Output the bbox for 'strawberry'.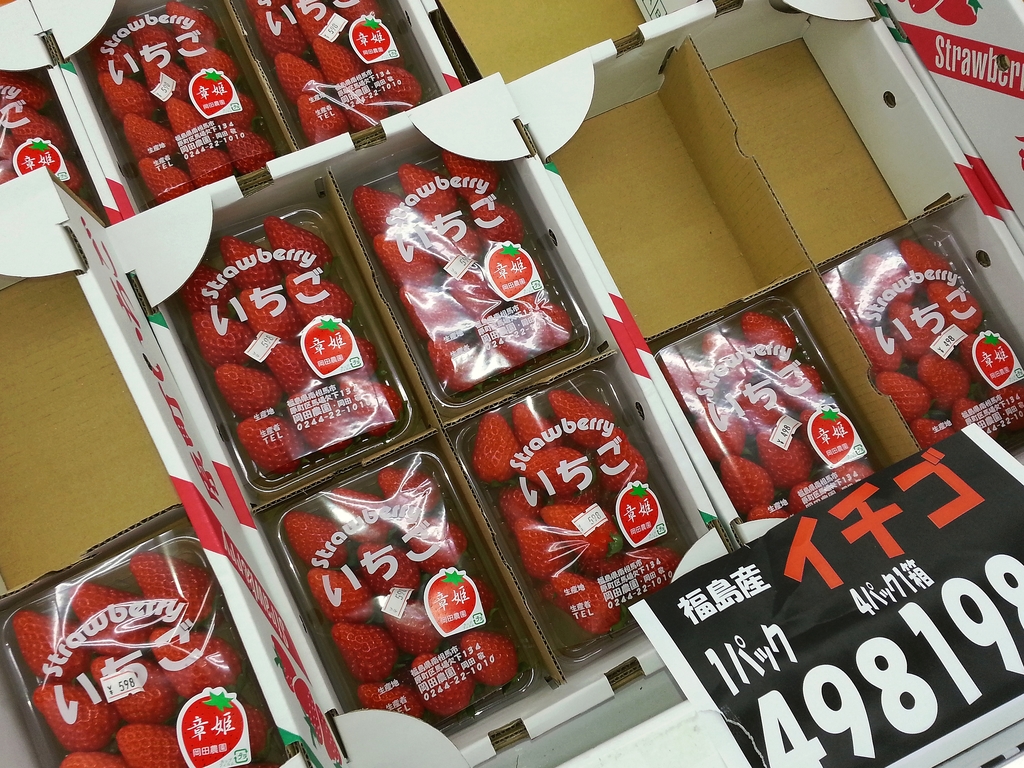
region(6, 106, 74, 153).
